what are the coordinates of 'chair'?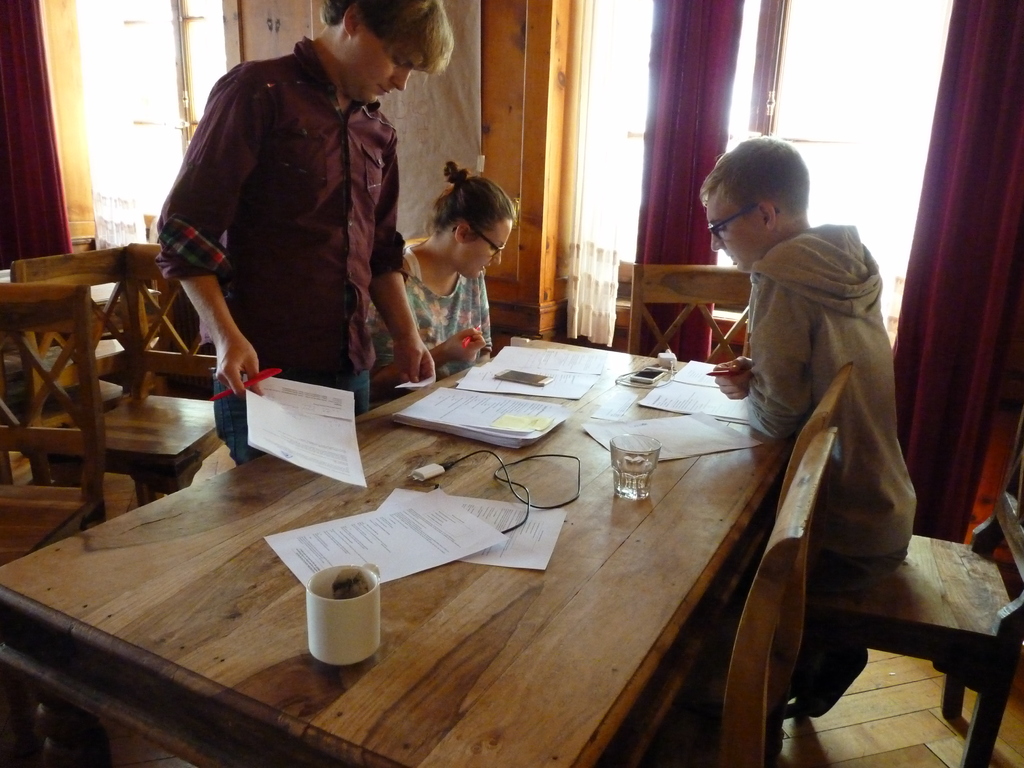
(809, 415, 1023, 767).
